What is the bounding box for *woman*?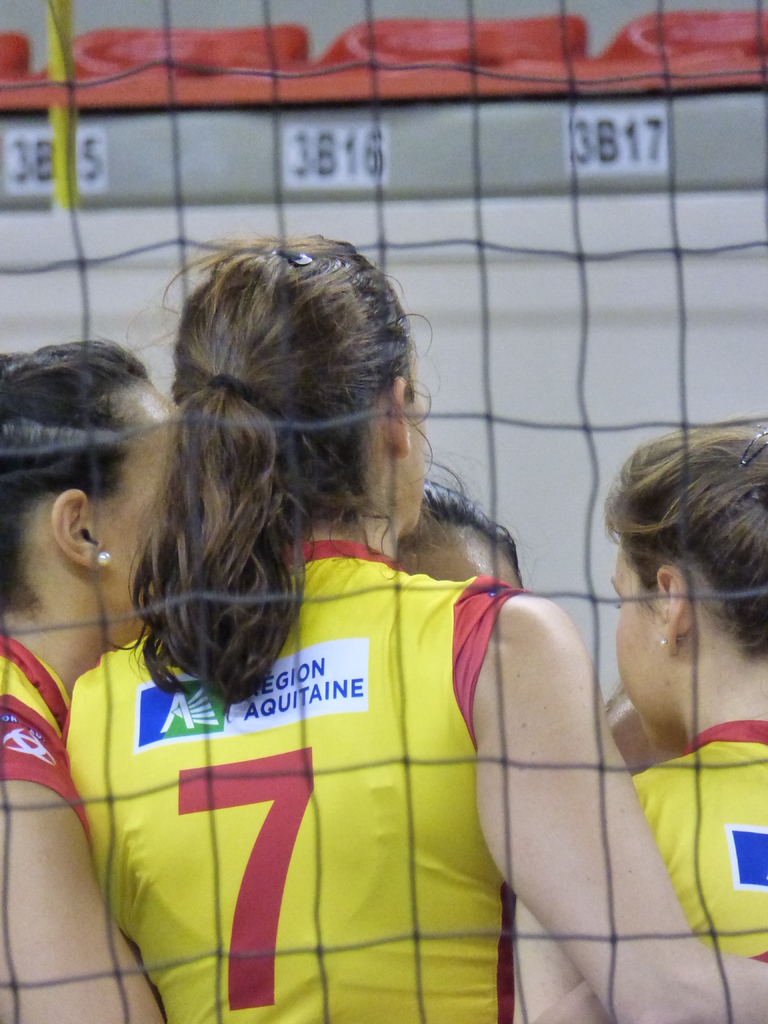
0:337:179:1023.
